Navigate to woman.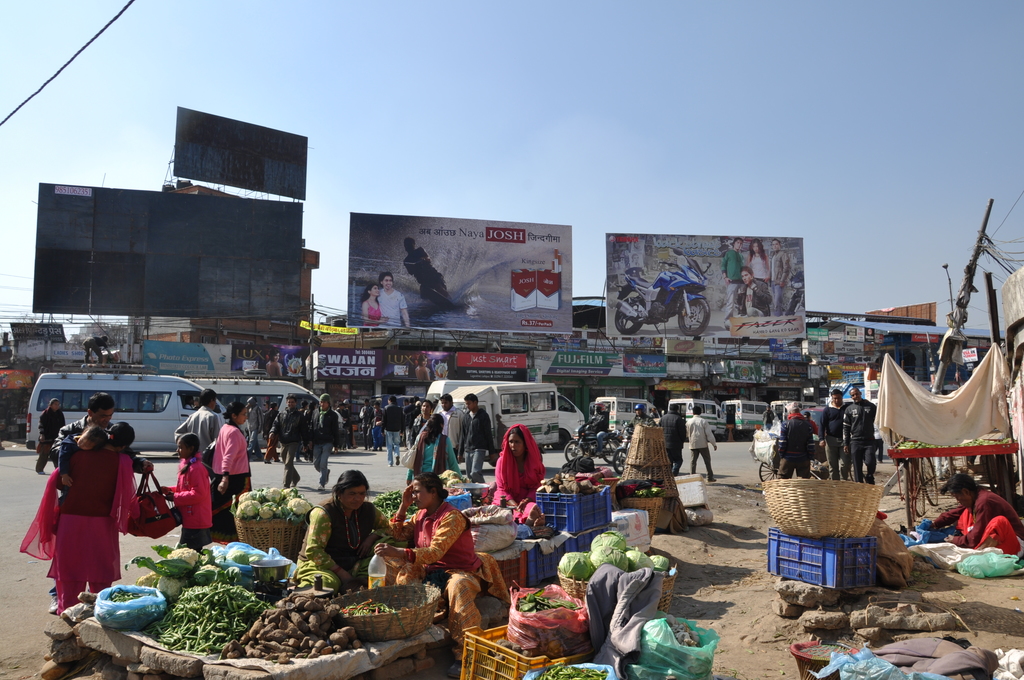
Navigation target: [x1=209, y1=400, x2=257, y2=533].
